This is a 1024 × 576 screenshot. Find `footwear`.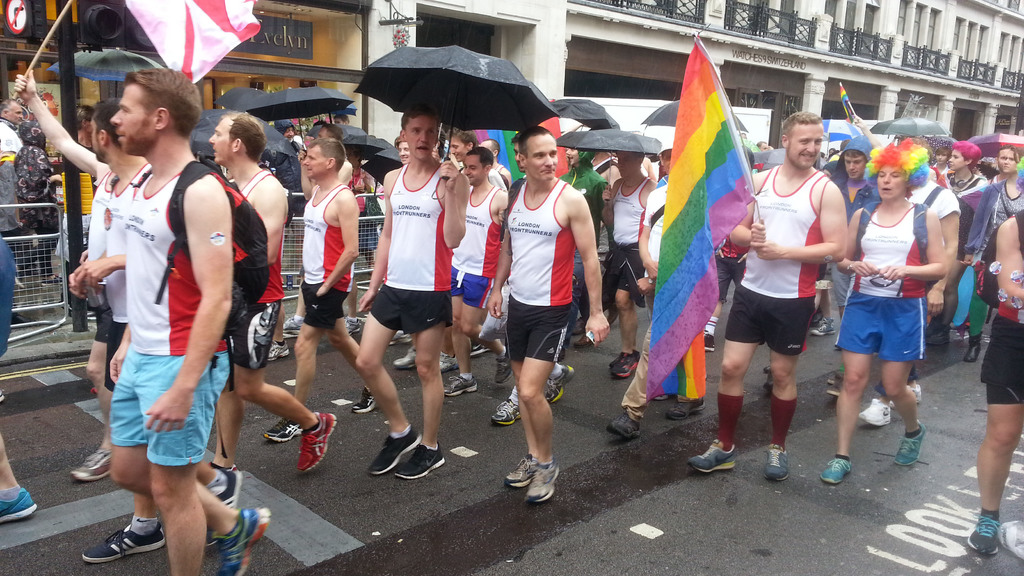
Bounding box: <box>345,317,364,335</box>.
